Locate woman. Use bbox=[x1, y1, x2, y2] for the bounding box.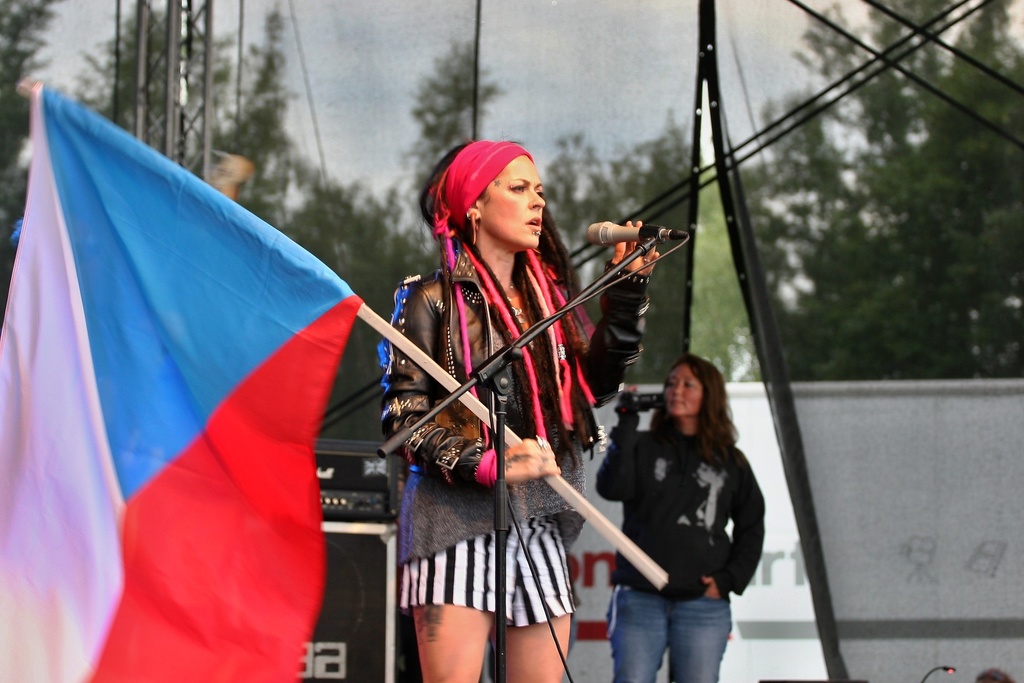
bbox=[598, 349, 769, 682].
